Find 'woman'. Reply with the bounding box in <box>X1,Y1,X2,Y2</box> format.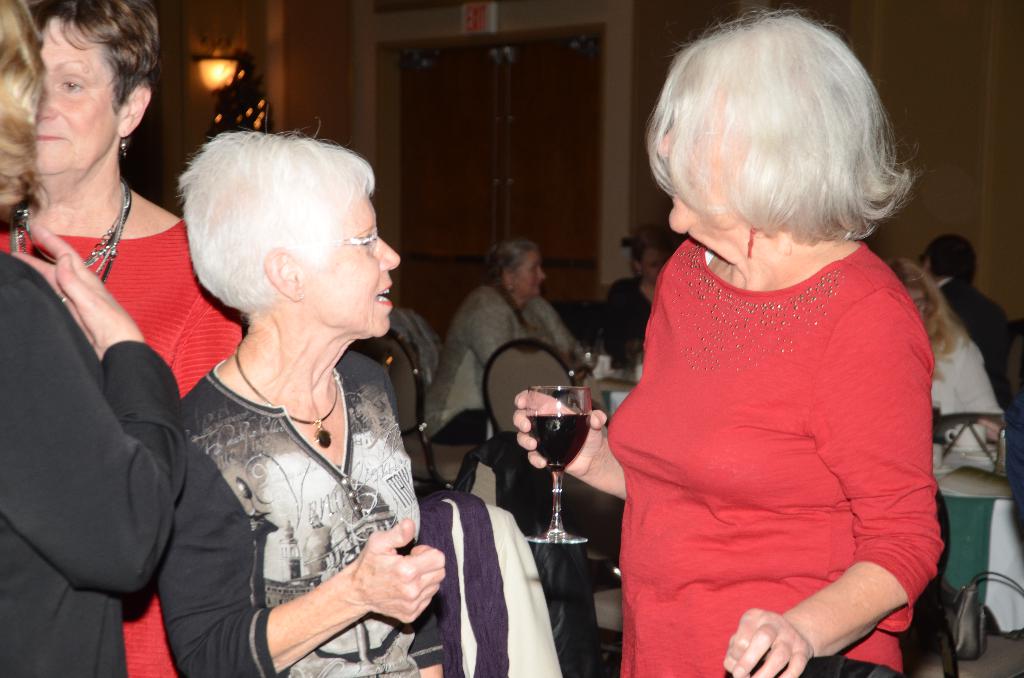
<box>435,231,598,470</box>.
